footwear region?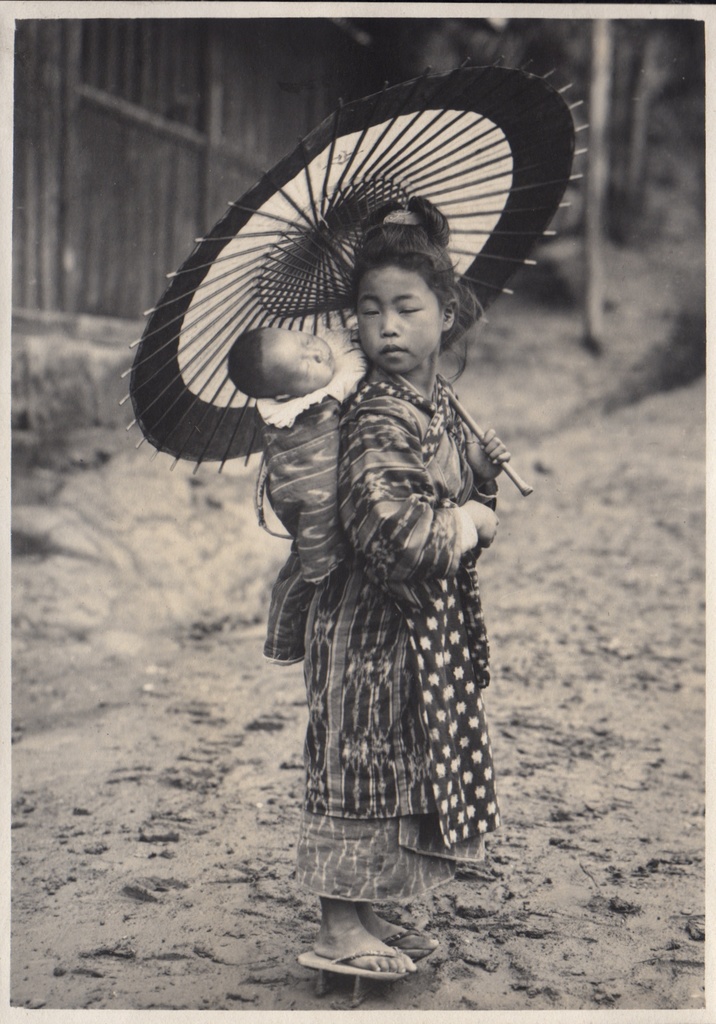
bbox=(383, 928, 435, 961)
